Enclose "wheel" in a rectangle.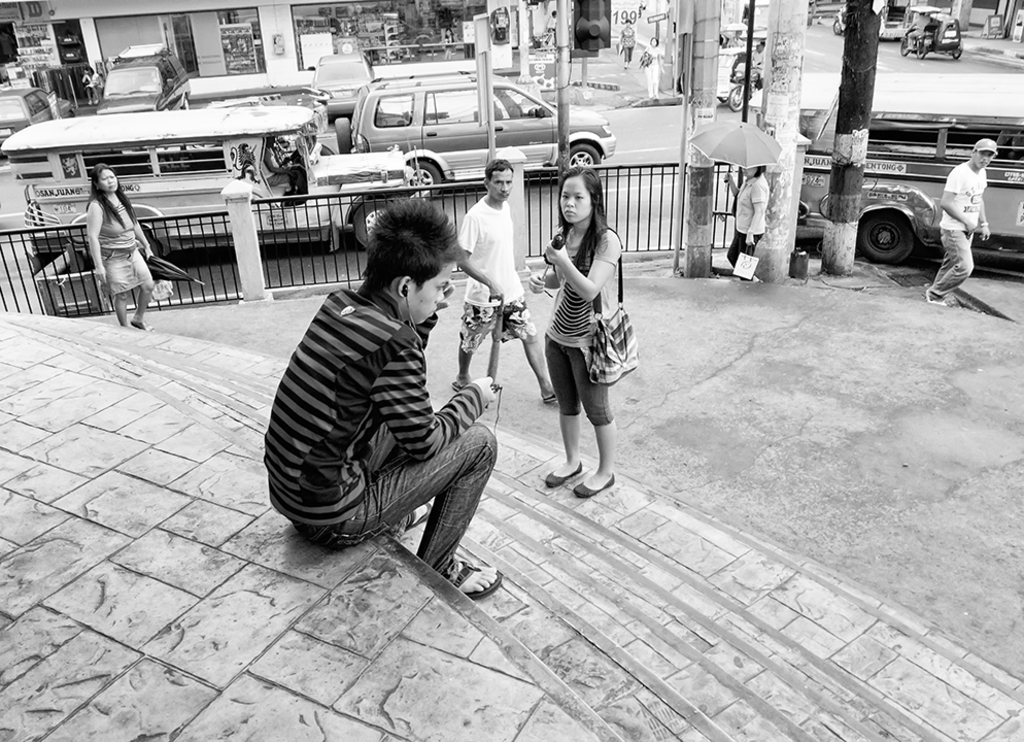
locate(900, 36, 911, 55).
